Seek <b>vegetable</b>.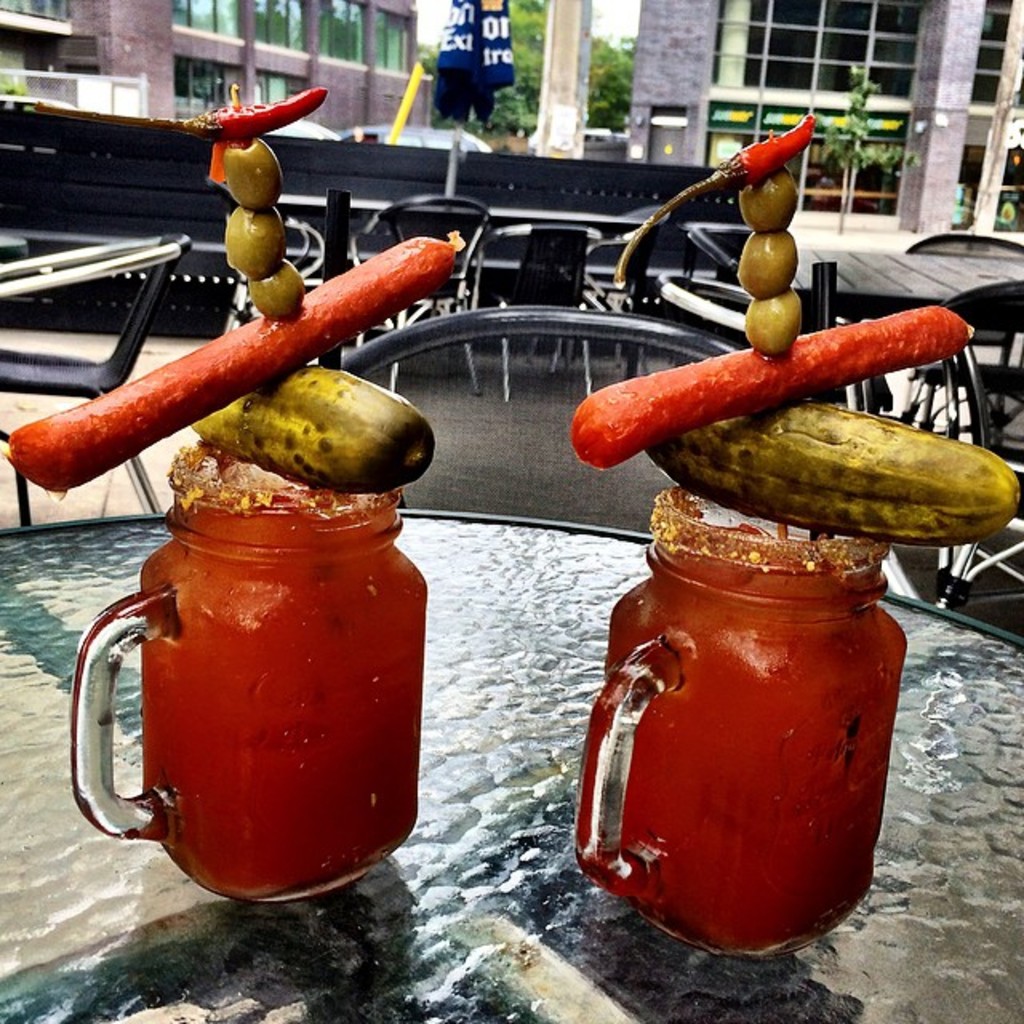
box=[573, 298, 982, 474].
